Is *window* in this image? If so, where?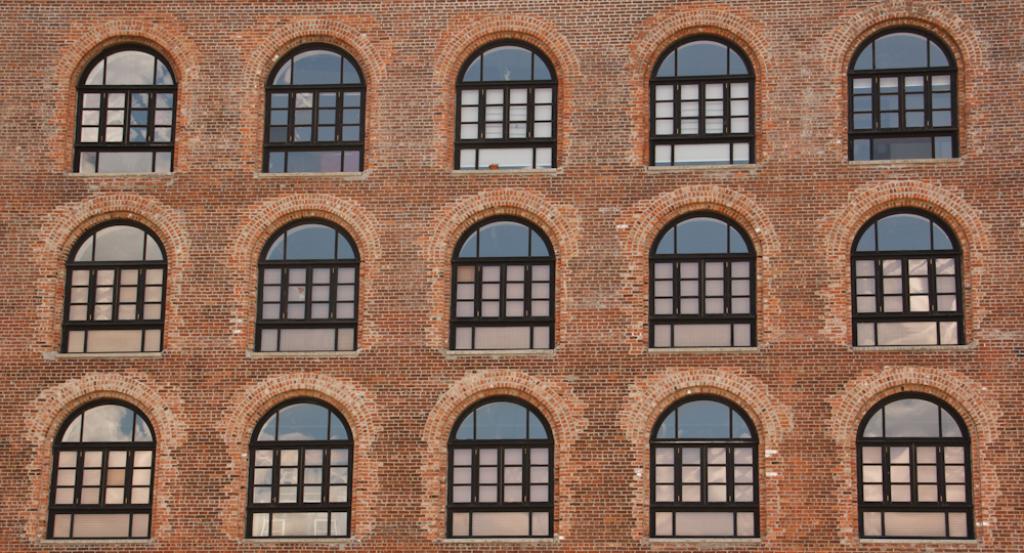
Yes, at left=451, top=208, right=558, bottom=357.
